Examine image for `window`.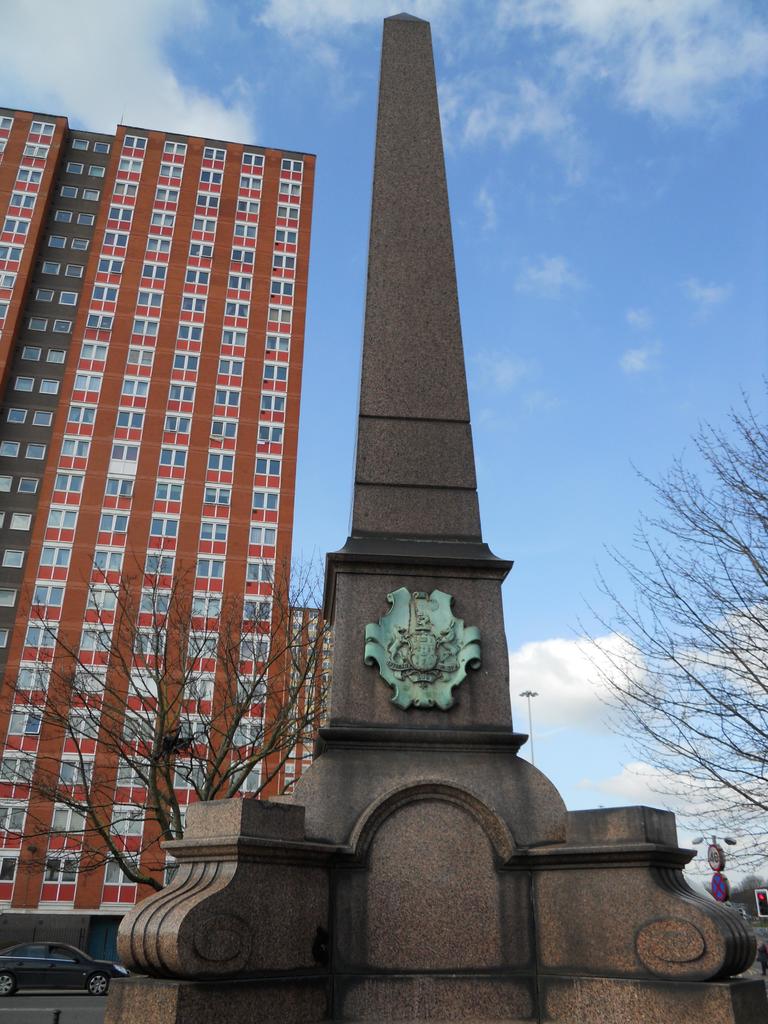
Examination result: crop(26, 119, 56, 147).
